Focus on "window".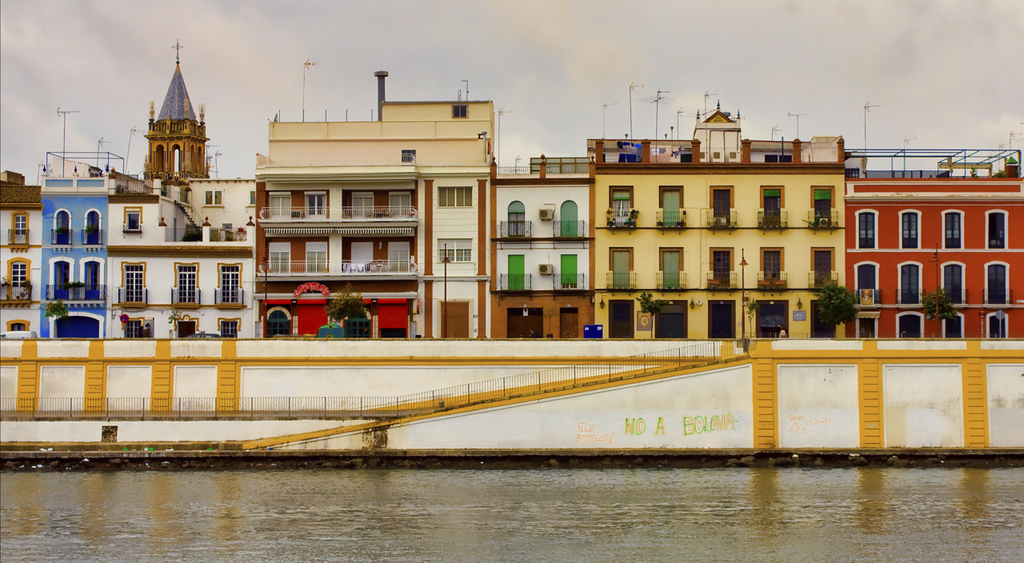
Focused at l=205, t=191, r=221, b=207.
